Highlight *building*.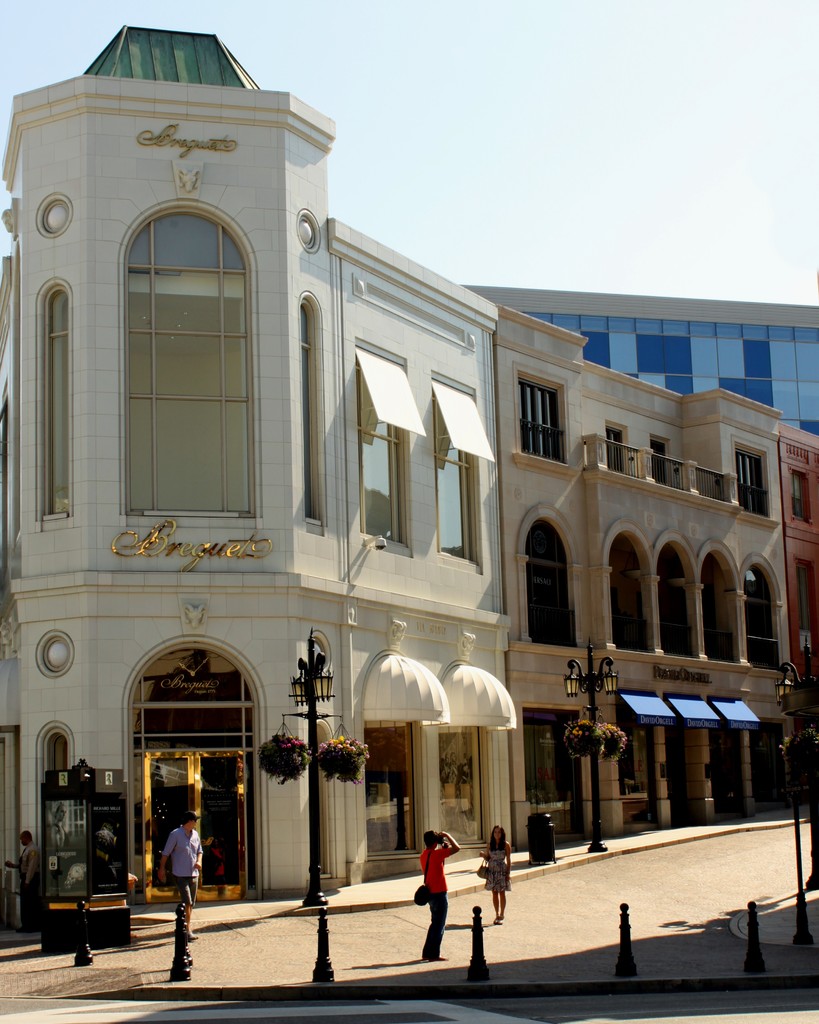
Highlighted region: [left=497, top=308, right=798, bottom=844].
